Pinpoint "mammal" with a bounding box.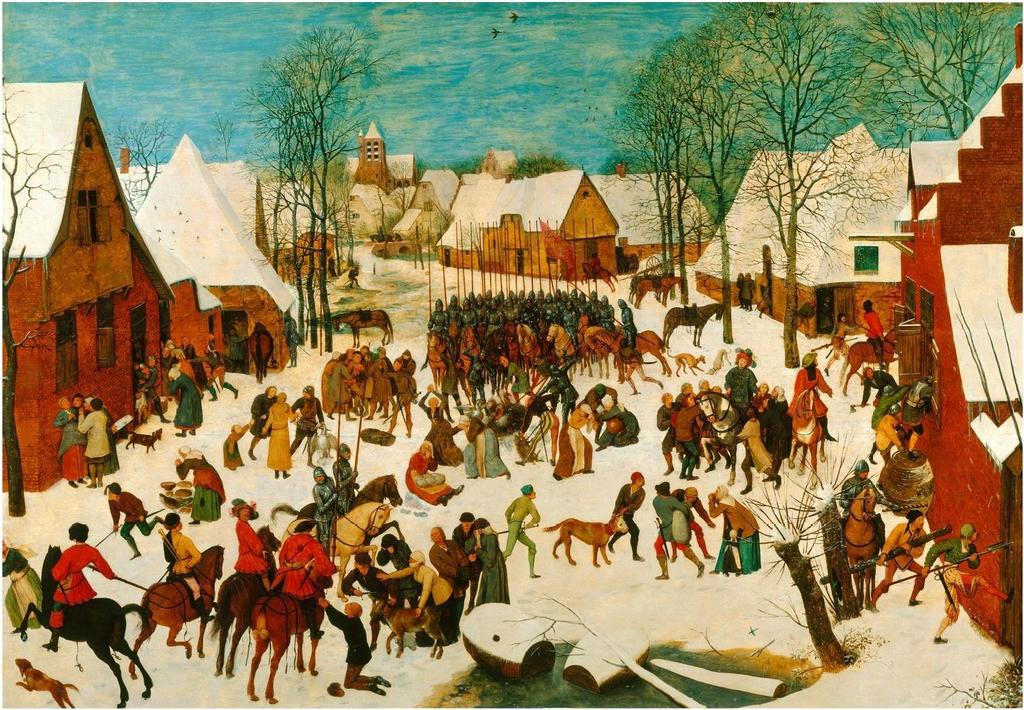
592,251,608,283.
